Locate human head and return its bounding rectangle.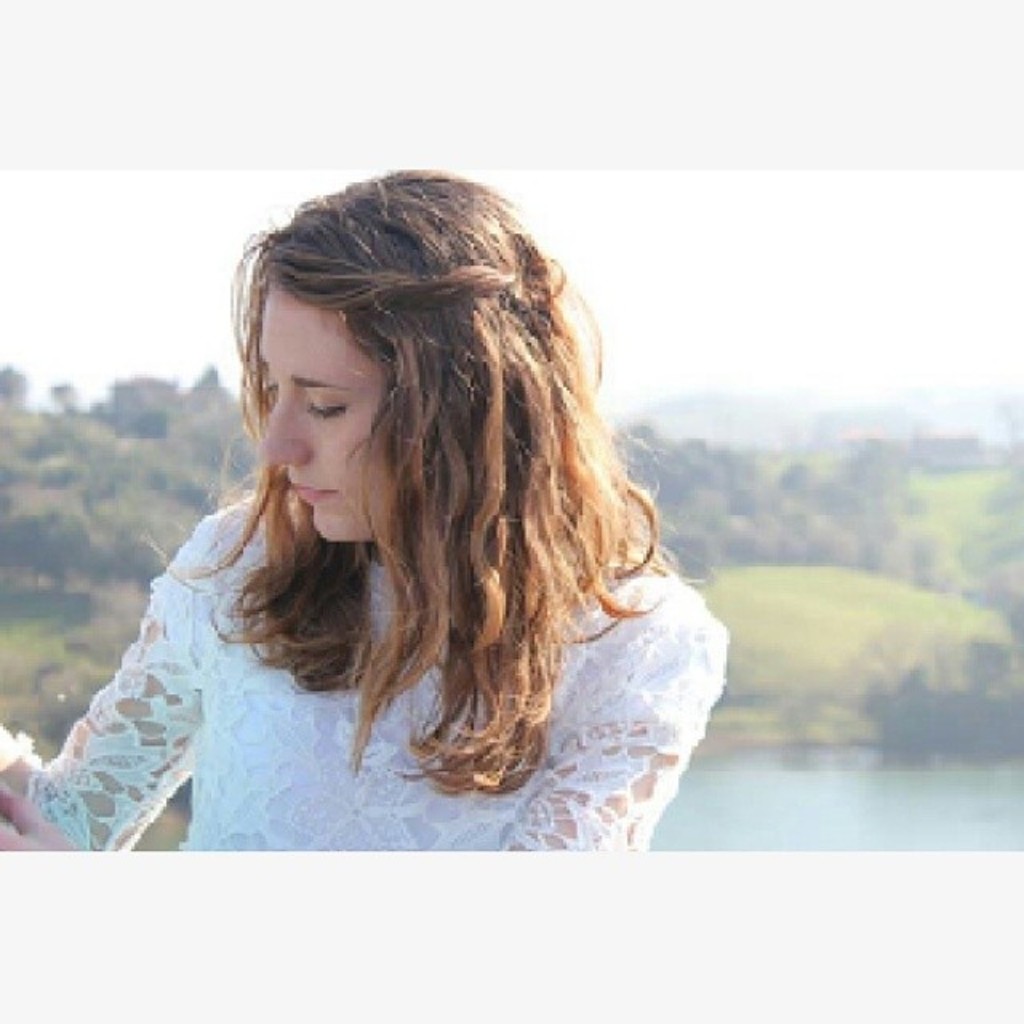
locate(221, 162, 605, 549).
